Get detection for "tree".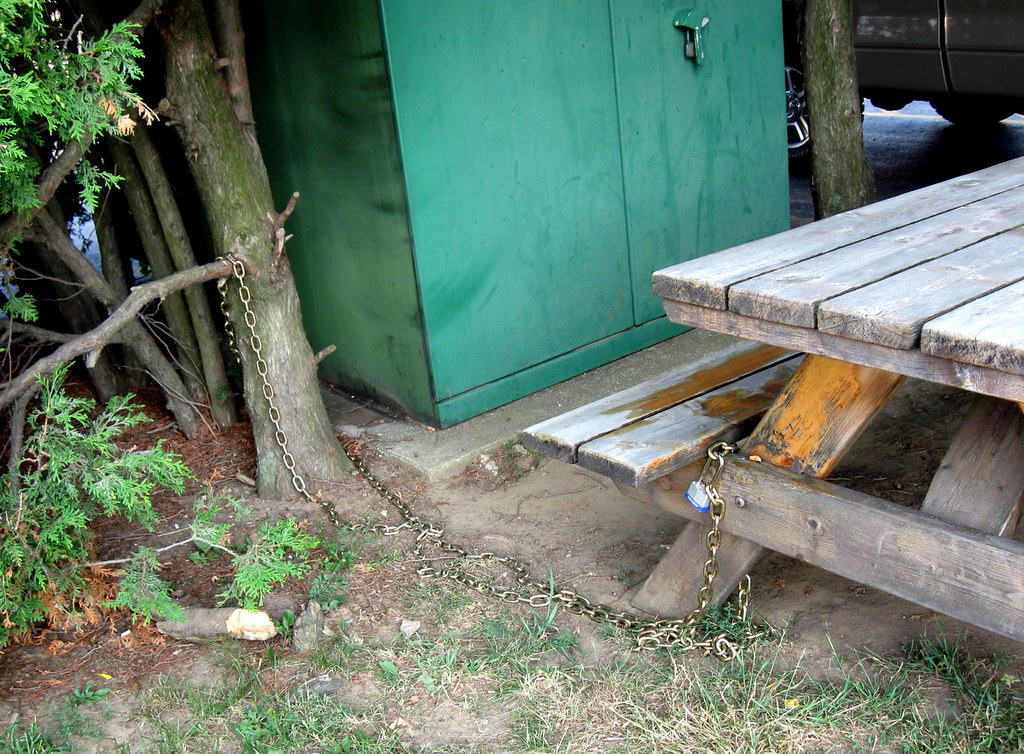
Detection: Rect(803, 0, 882, 216).
